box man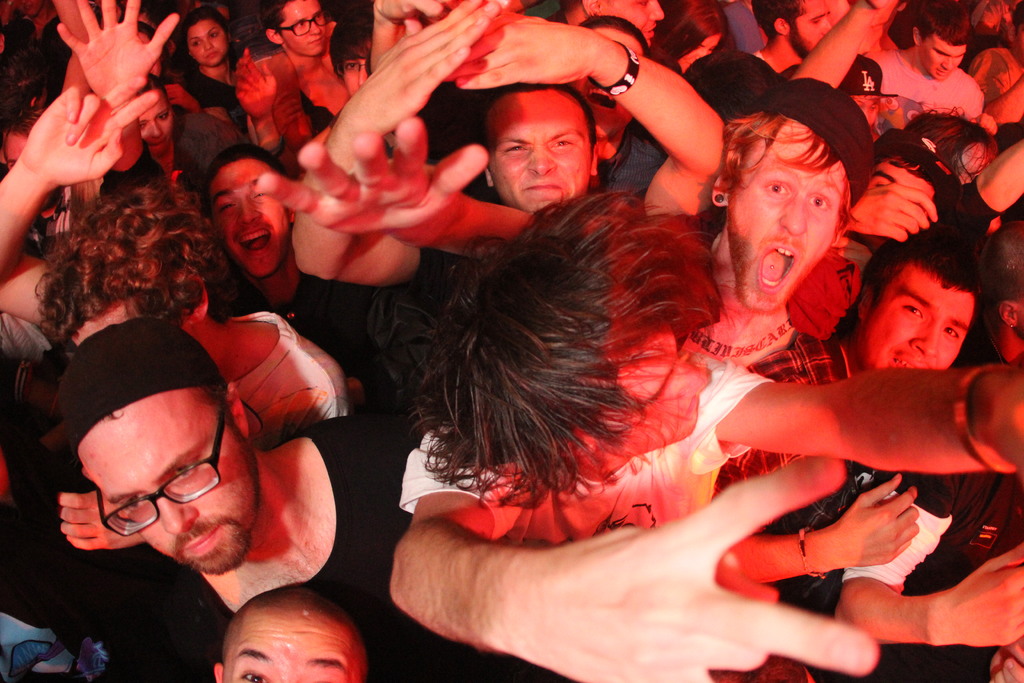
l=732, t=0, r=891, b=147
